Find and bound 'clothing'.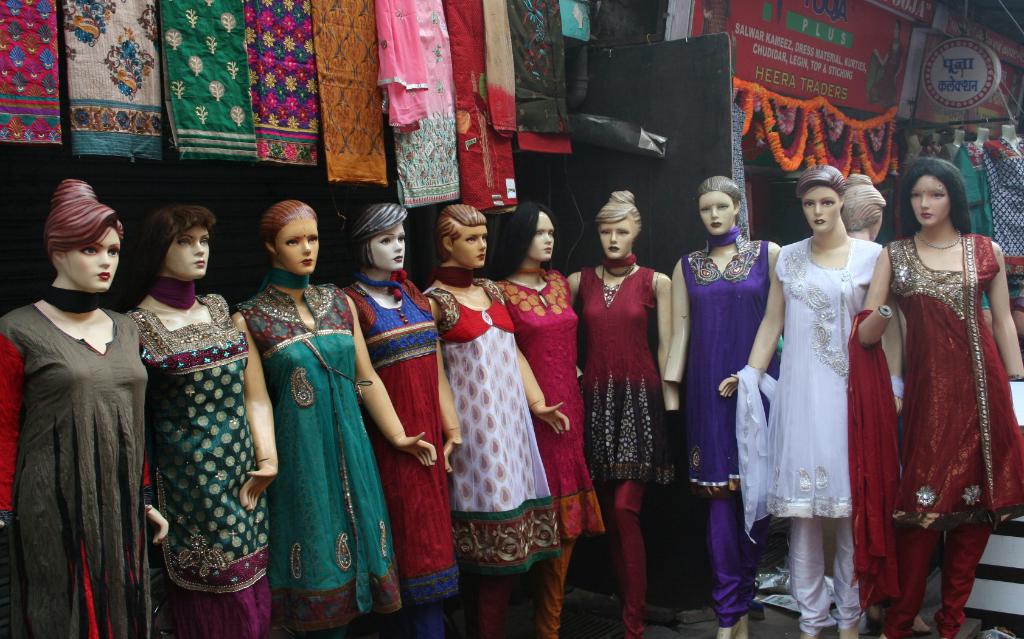
Bound: <bbox>481, 0, 519, 125</bbox>.
